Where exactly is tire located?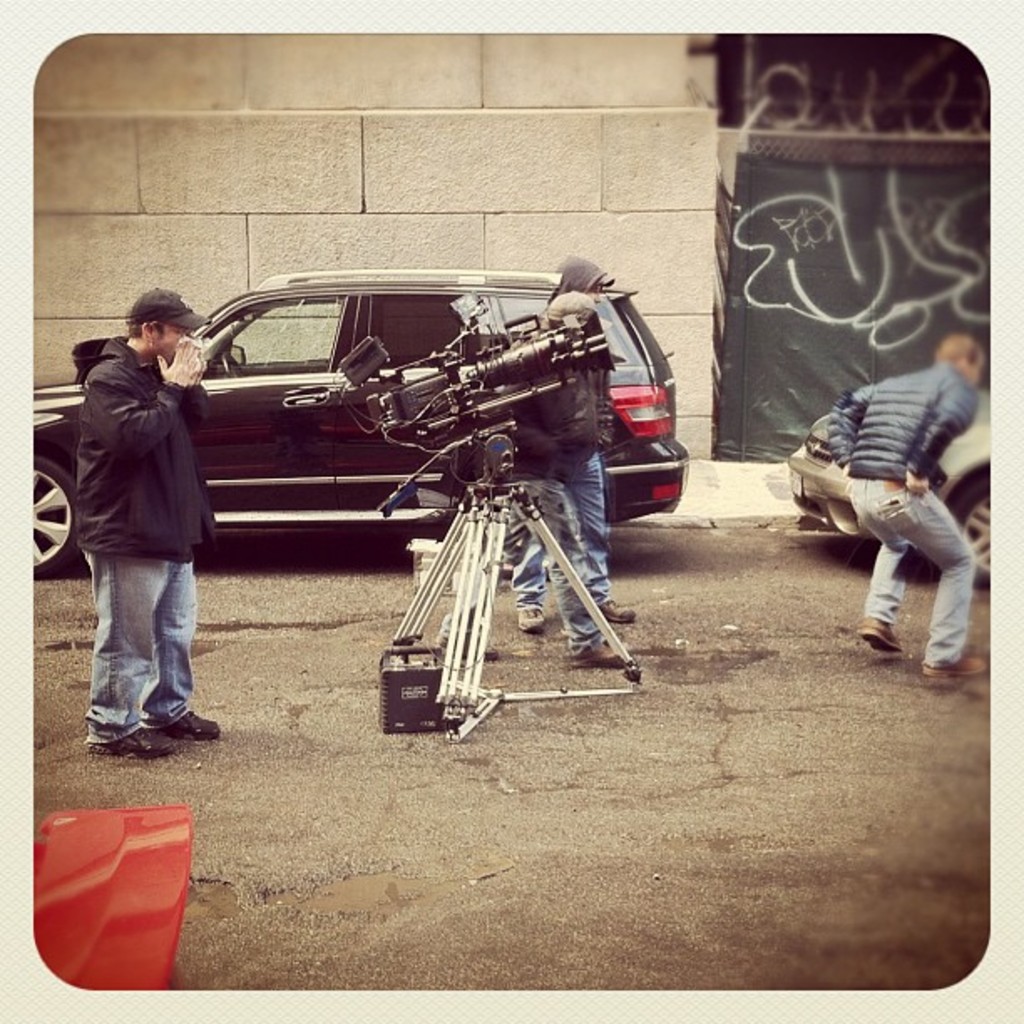
Its bounding box is x1=30 y1=447 x2=85 y2=577.
